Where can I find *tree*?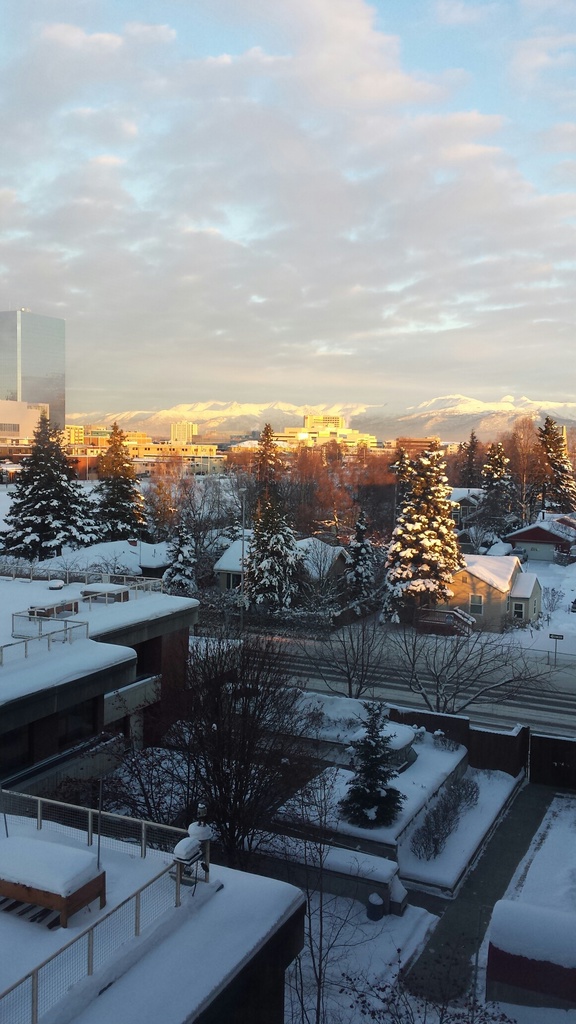
You can find it at bbox=(95, 420, 156, 541).
